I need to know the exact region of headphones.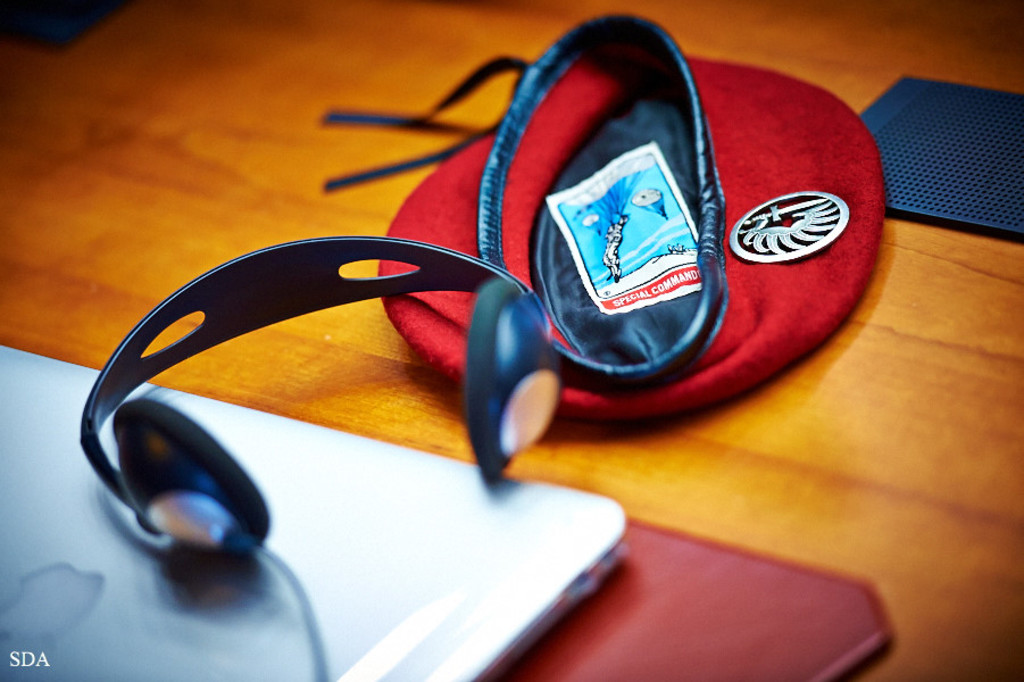
Region: x1=63, y1=242, x2=610, y2=530.
